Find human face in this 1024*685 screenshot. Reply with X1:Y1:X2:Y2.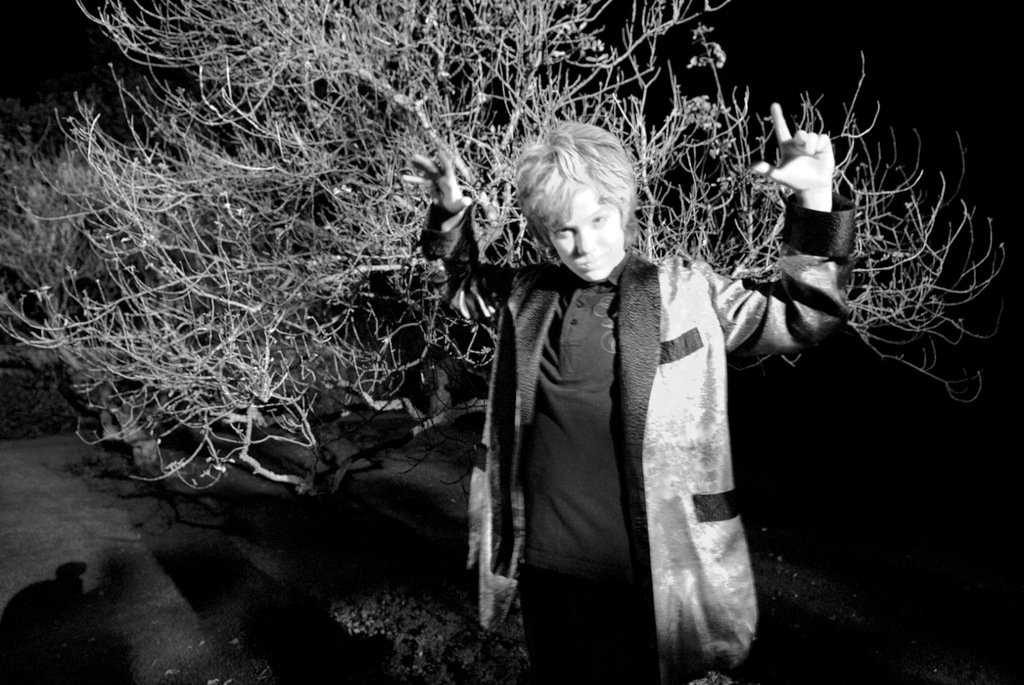
554:179:620:280.
